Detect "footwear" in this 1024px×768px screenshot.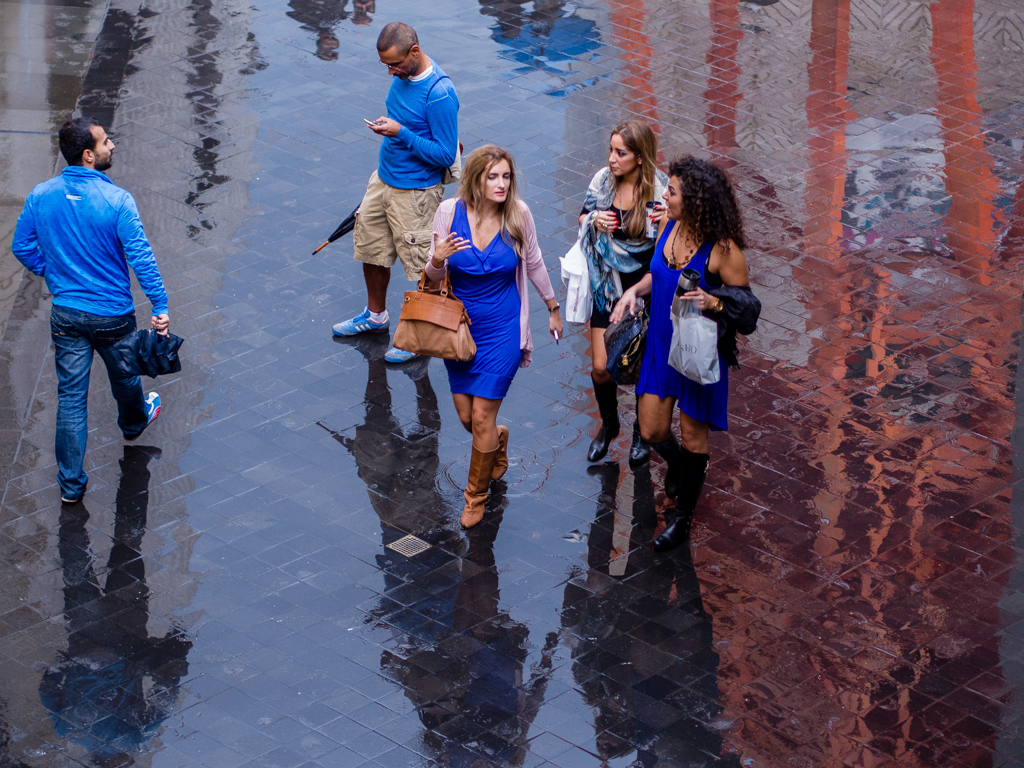
Detection: [x1=381, y1=343, x2=428, y2=367].
